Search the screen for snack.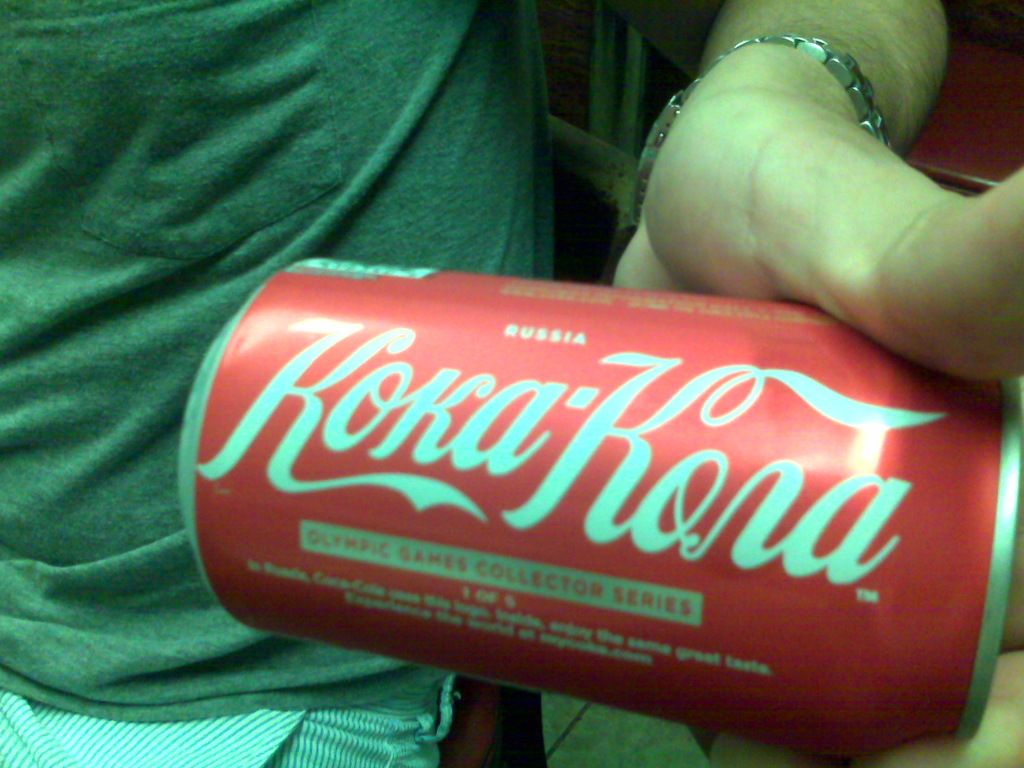
Found at {"left": 169, "top": 201, "right": 1015, "bottom": 746}.
